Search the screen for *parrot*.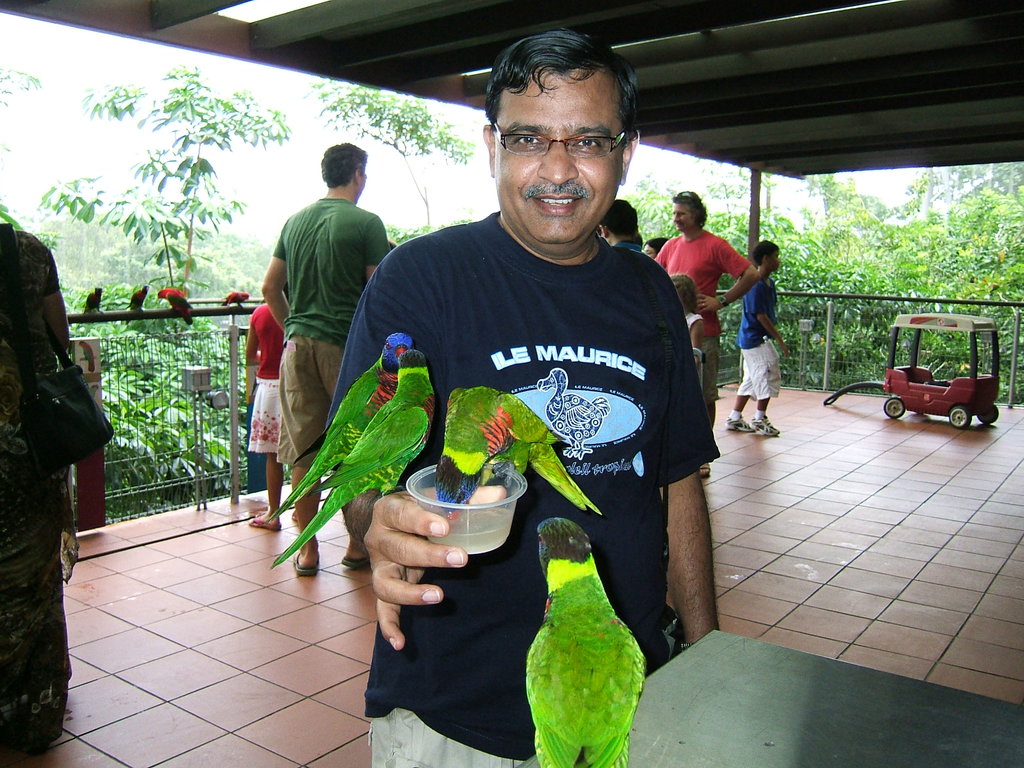
Found at 524,517,645,767.
